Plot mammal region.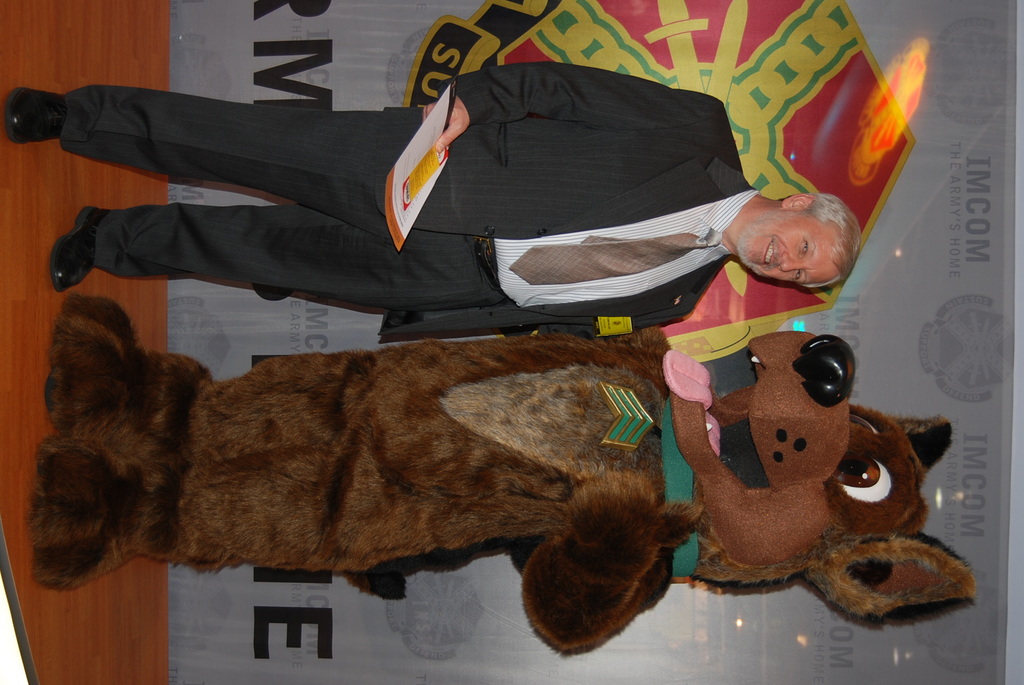
Plotted at 22, 290, 989, 651.
